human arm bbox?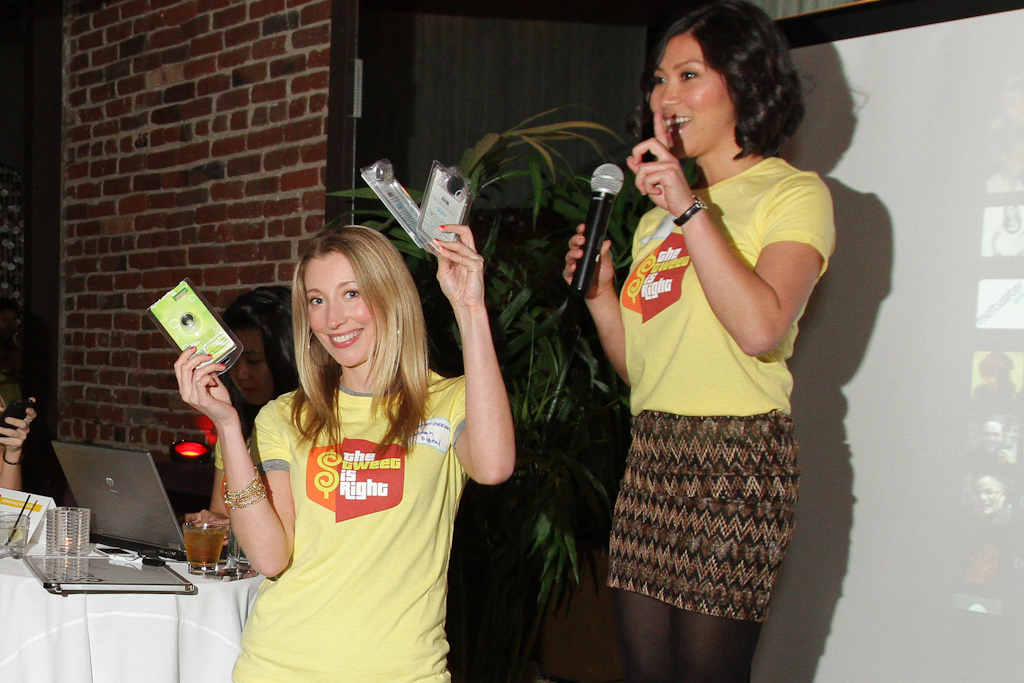
434,284,517,402
